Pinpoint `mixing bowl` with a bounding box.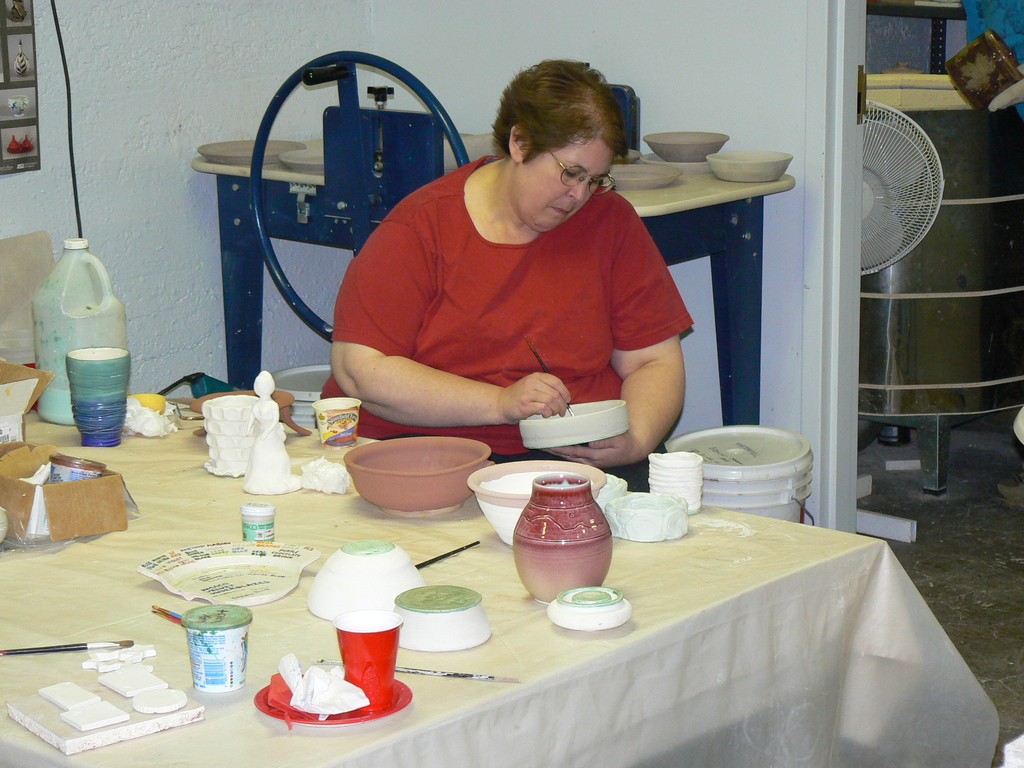
(343,434,492,514).
